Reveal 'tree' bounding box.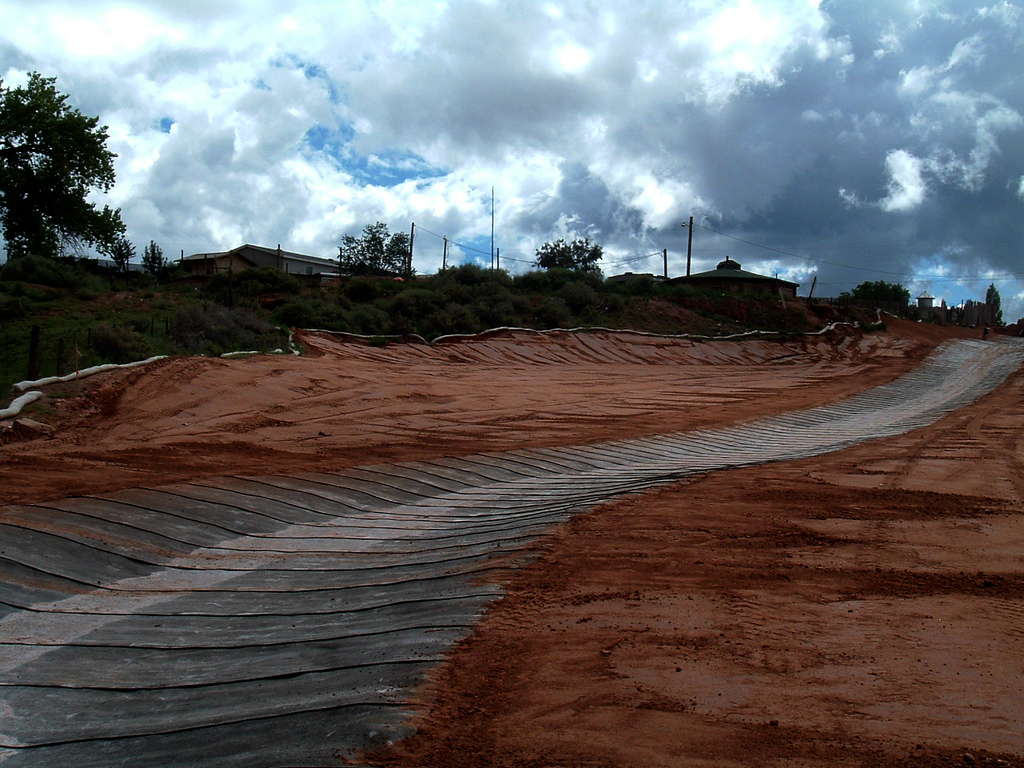
Revealed: x1=341, y1=220, x2=410, y2=278.
